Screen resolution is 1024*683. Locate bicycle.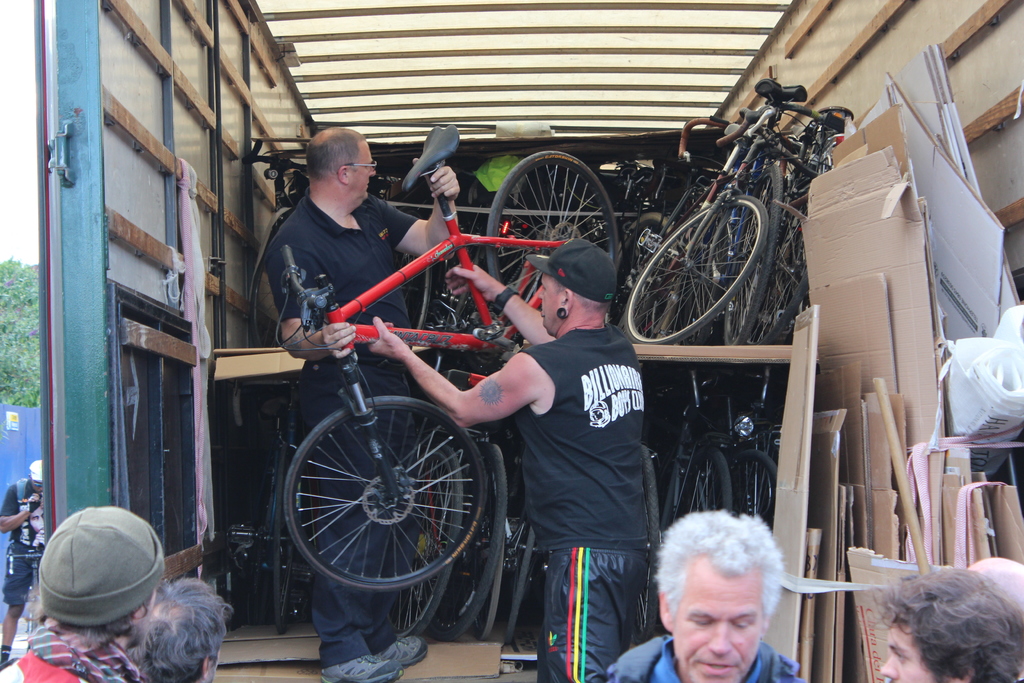
region(4, 547, 45, 648).
